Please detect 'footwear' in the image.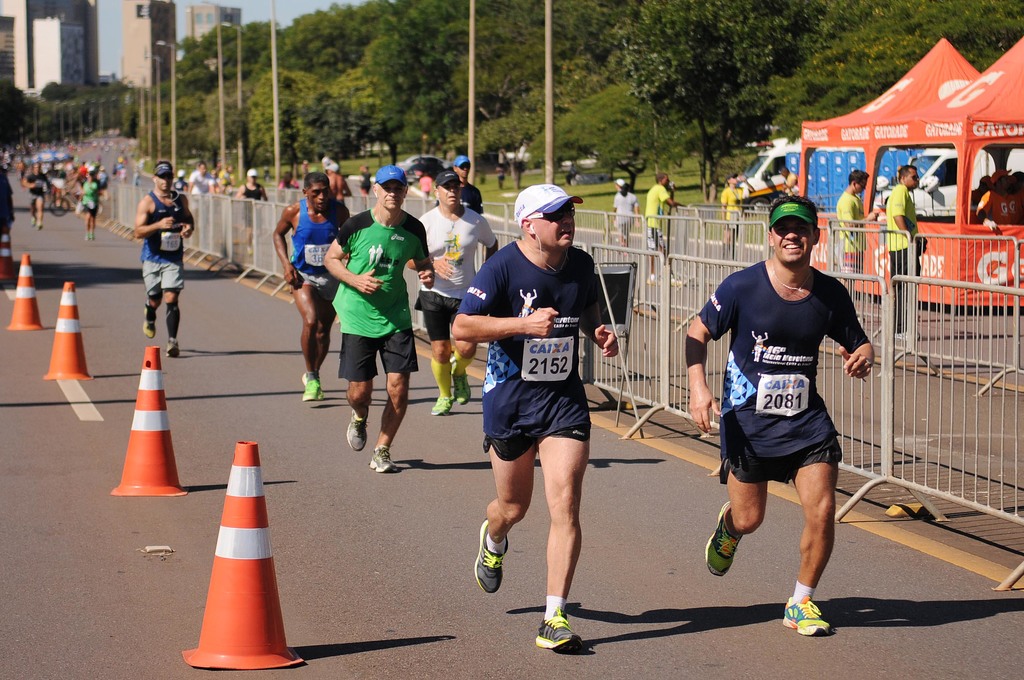
rect(649, 271, 657, 282).
